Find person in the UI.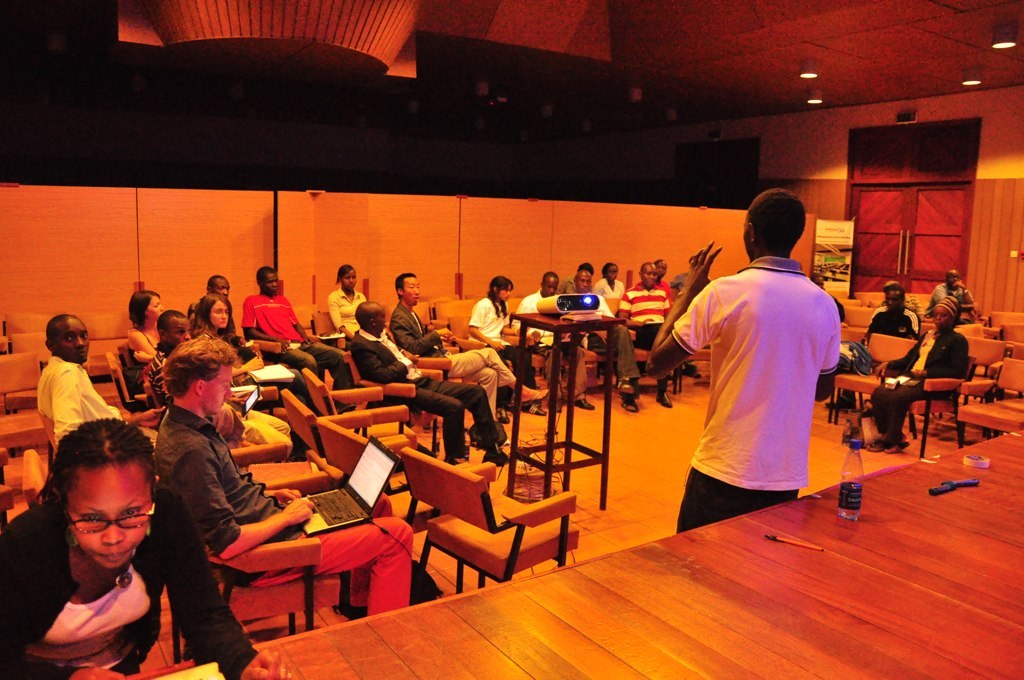
UI element at 184/290/269/377.
